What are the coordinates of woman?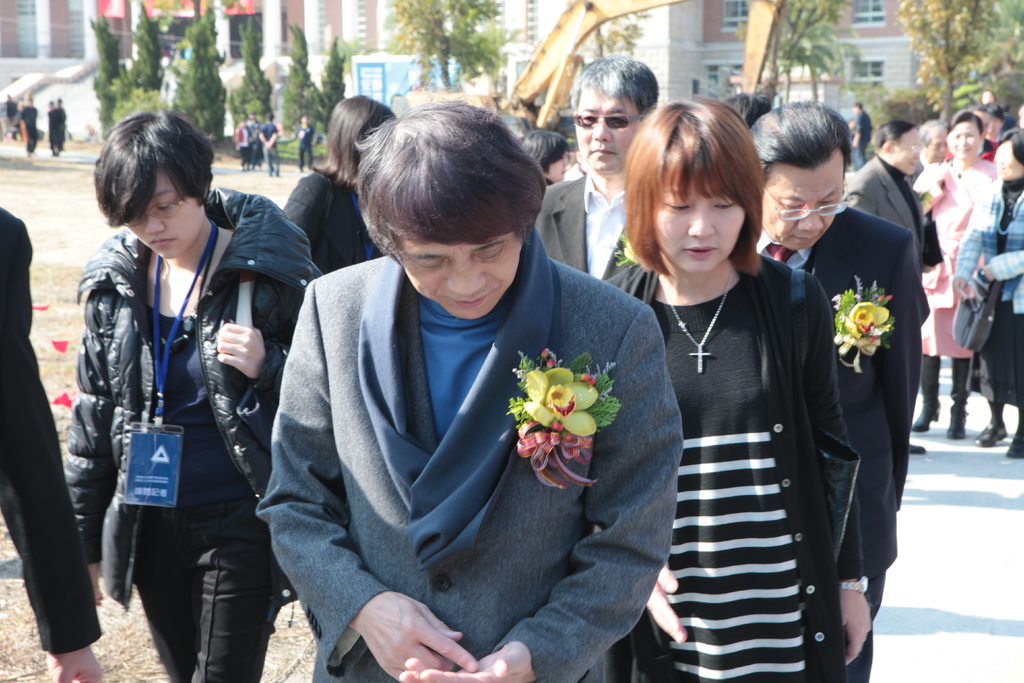
x1=950, y1=124, x2=1023, y2=458.
